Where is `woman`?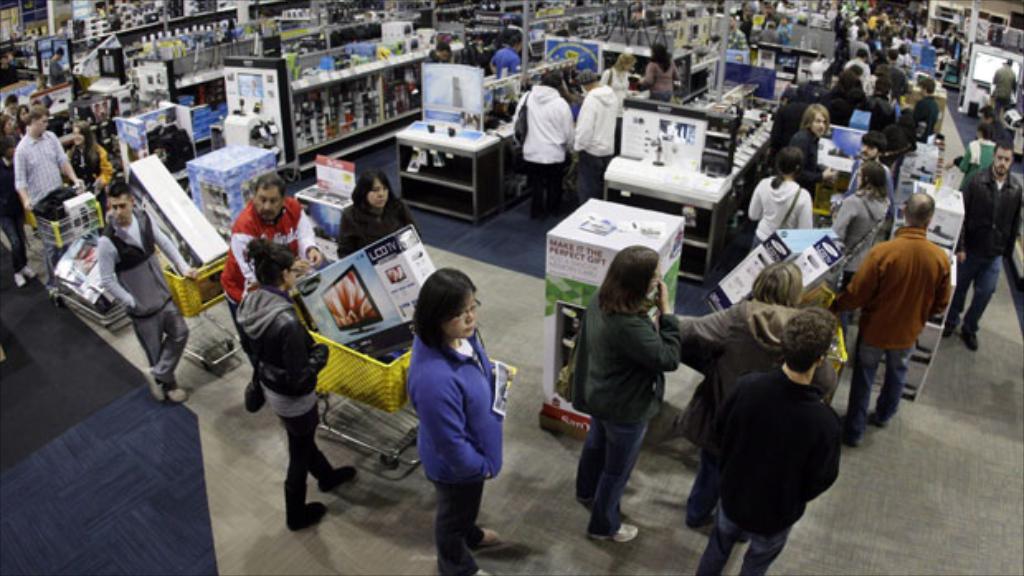
750/144/814/249.
